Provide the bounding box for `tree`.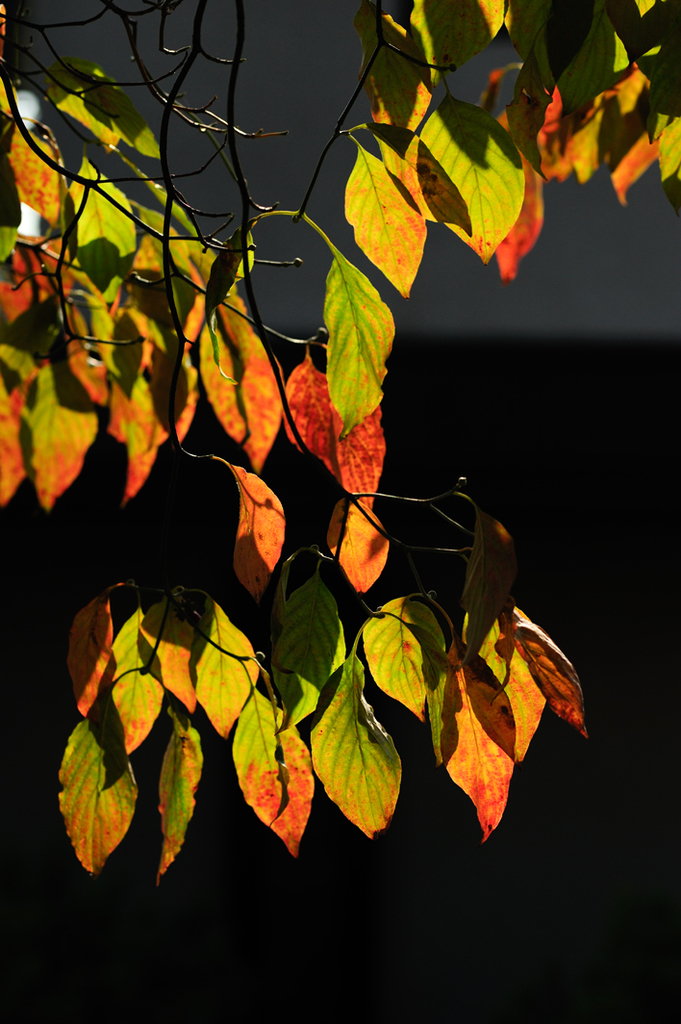
x1=0, y1=0, x2=680, y2=883.
